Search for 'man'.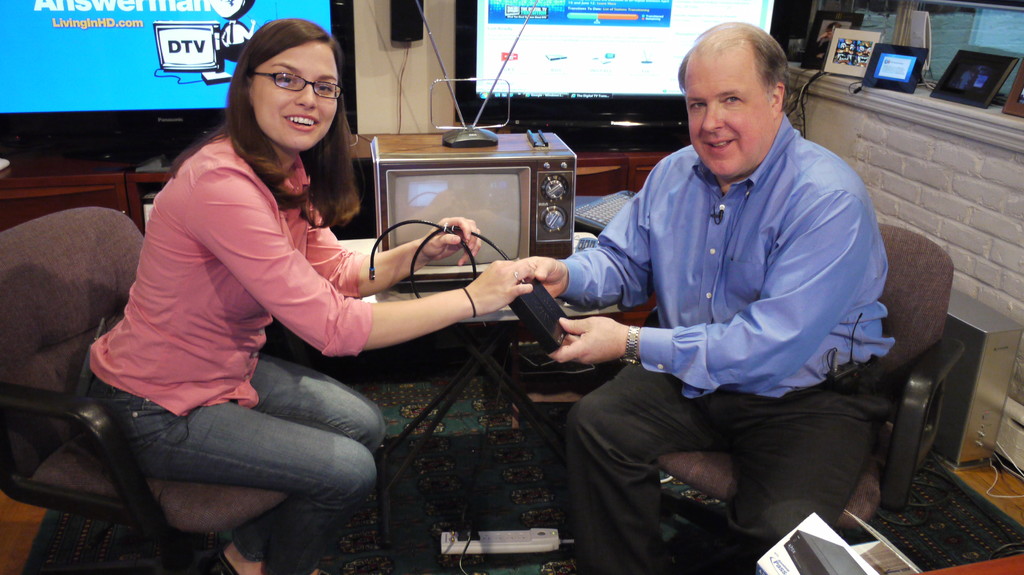
Found at [512, 20, 900, 574].
